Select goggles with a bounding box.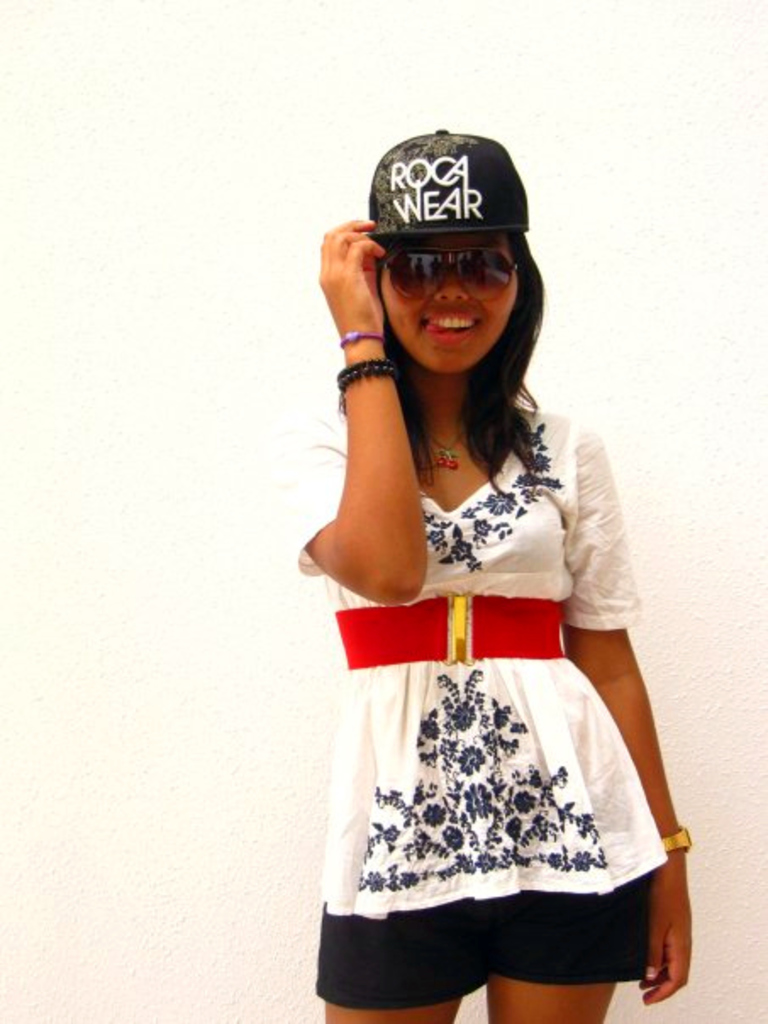
366:219:529:285.
